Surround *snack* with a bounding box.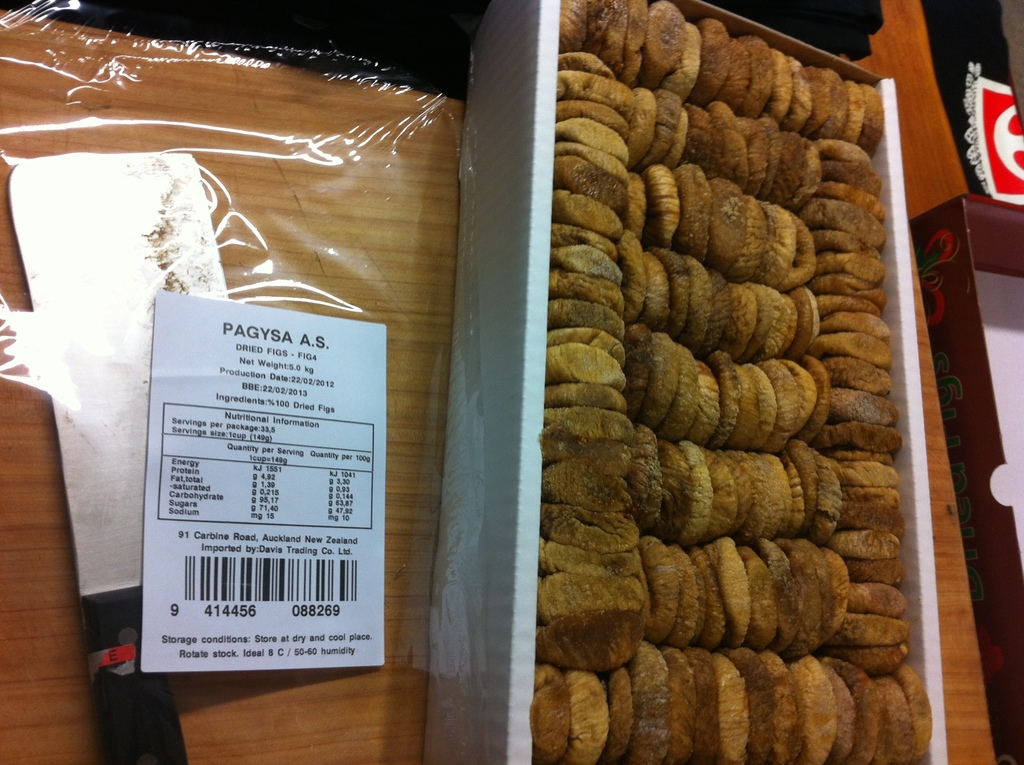
bbox(522, 0, 934, 762).
